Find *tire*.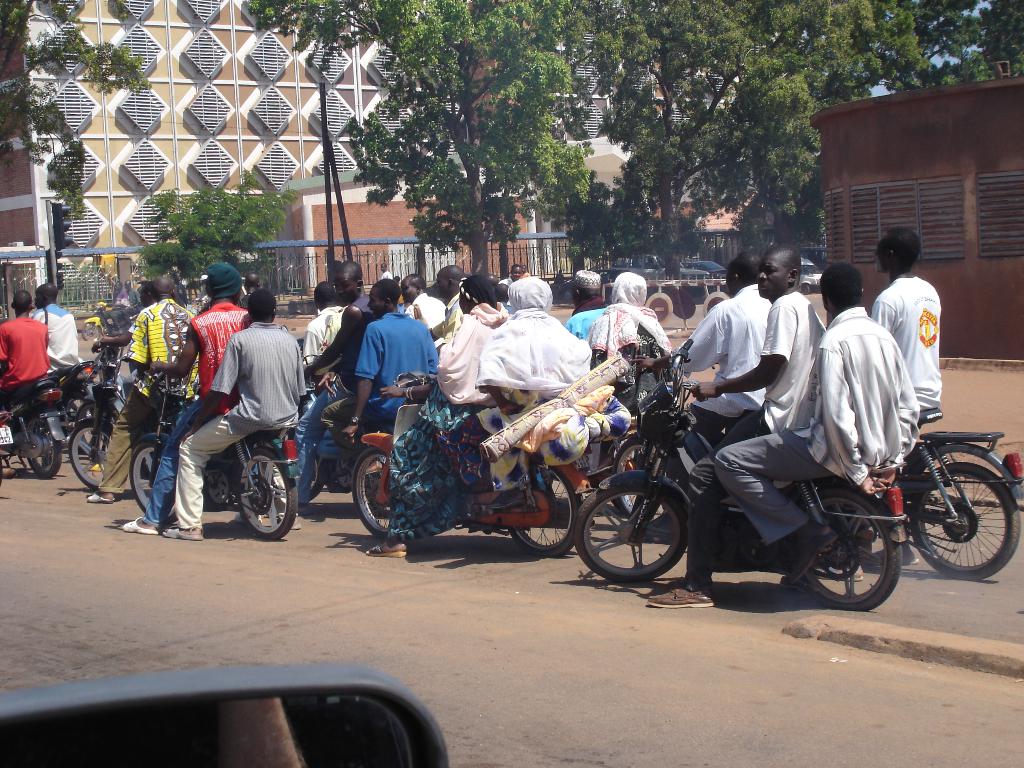
region(307, 447, 329, 499).
